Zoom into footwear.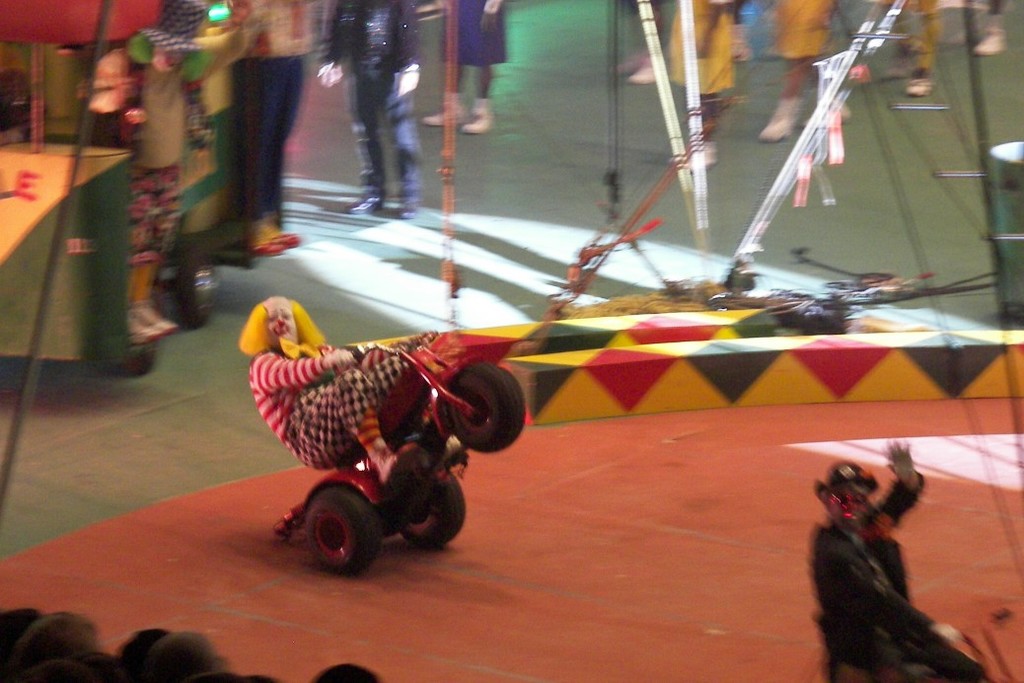
Zoom target: {"left": 463, "top": 109, "right": 501, "bottom": 132}.
